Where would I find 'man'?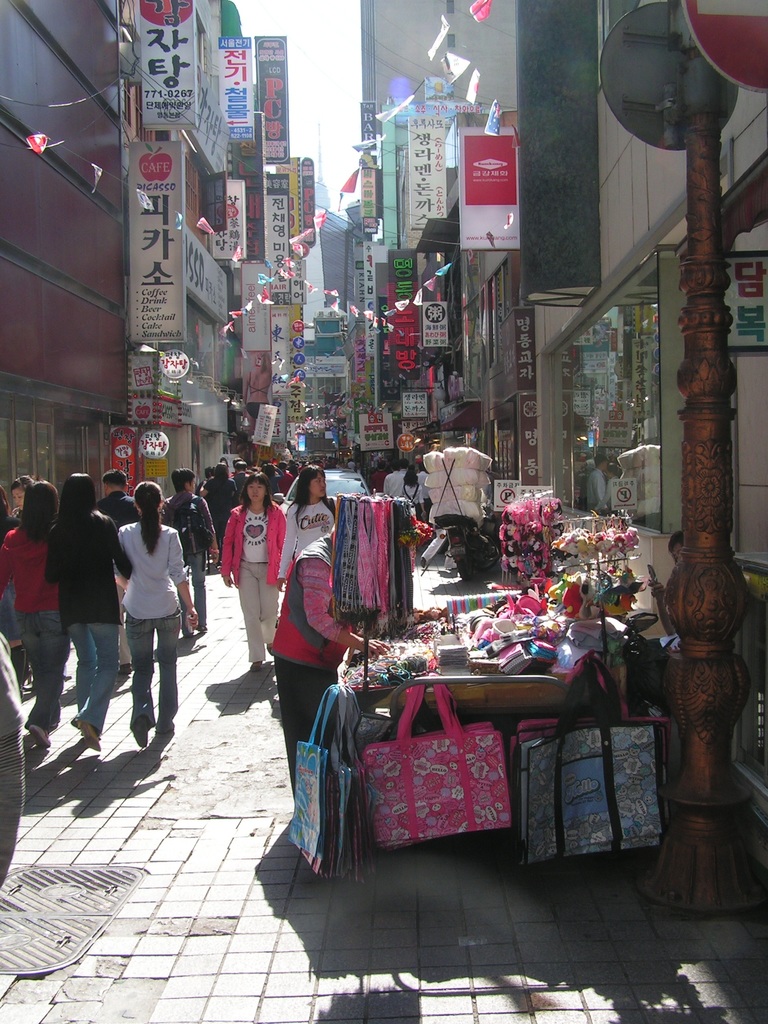
At 384, 466, 403, 494.
